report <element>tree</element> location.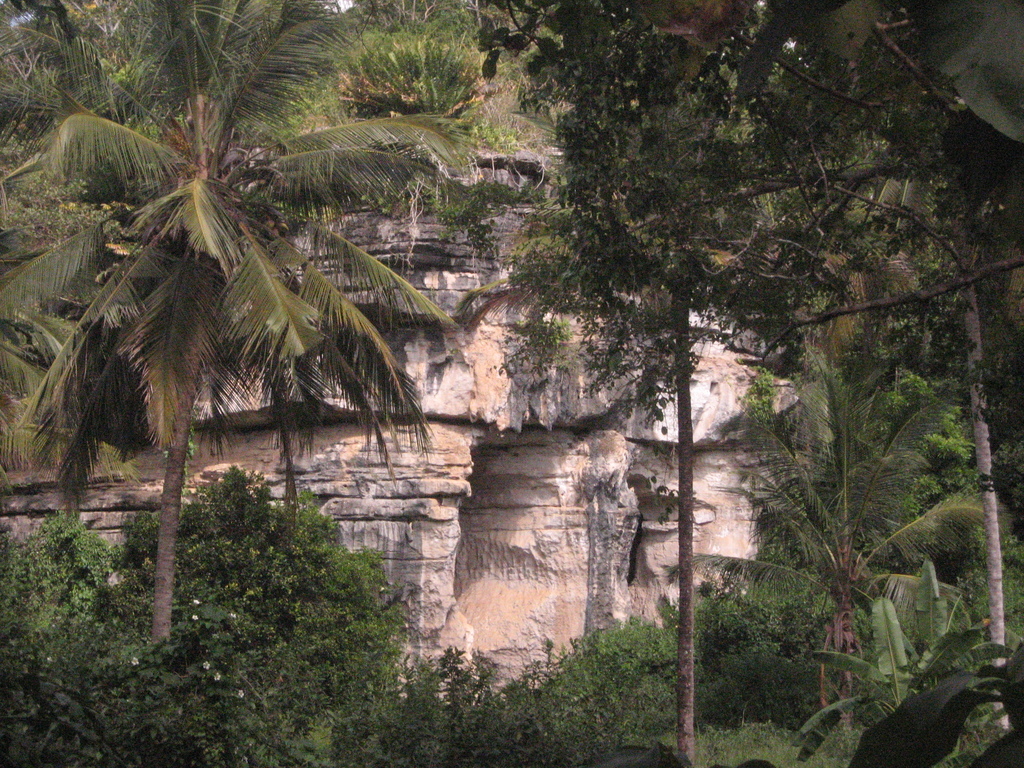
Report: detection(514, 0, 1023, 356).
